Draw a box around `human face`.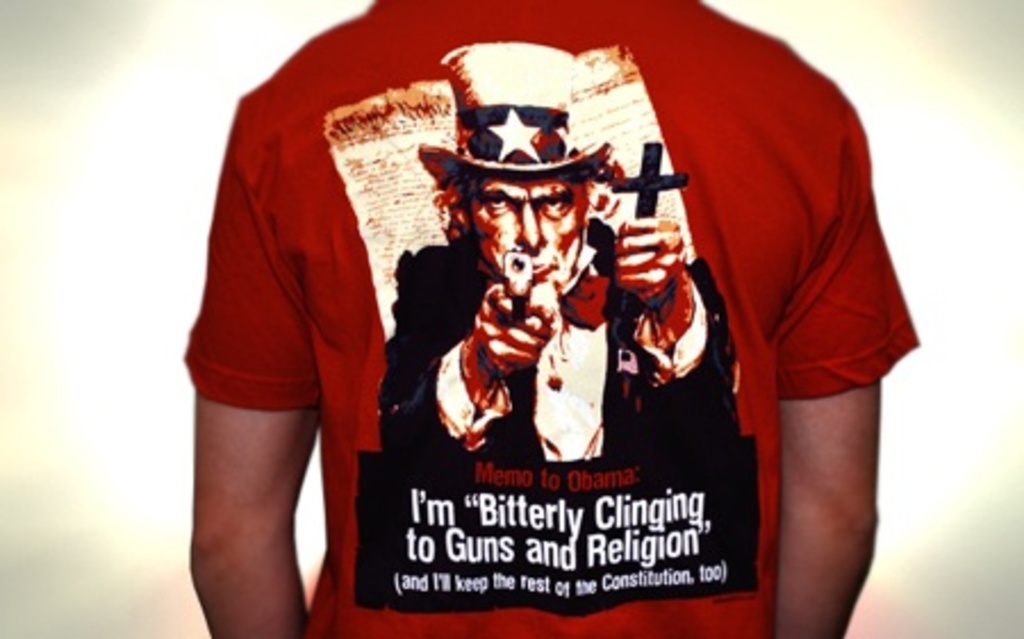
[x1=455, y1=159, x2=603, y2=298].
